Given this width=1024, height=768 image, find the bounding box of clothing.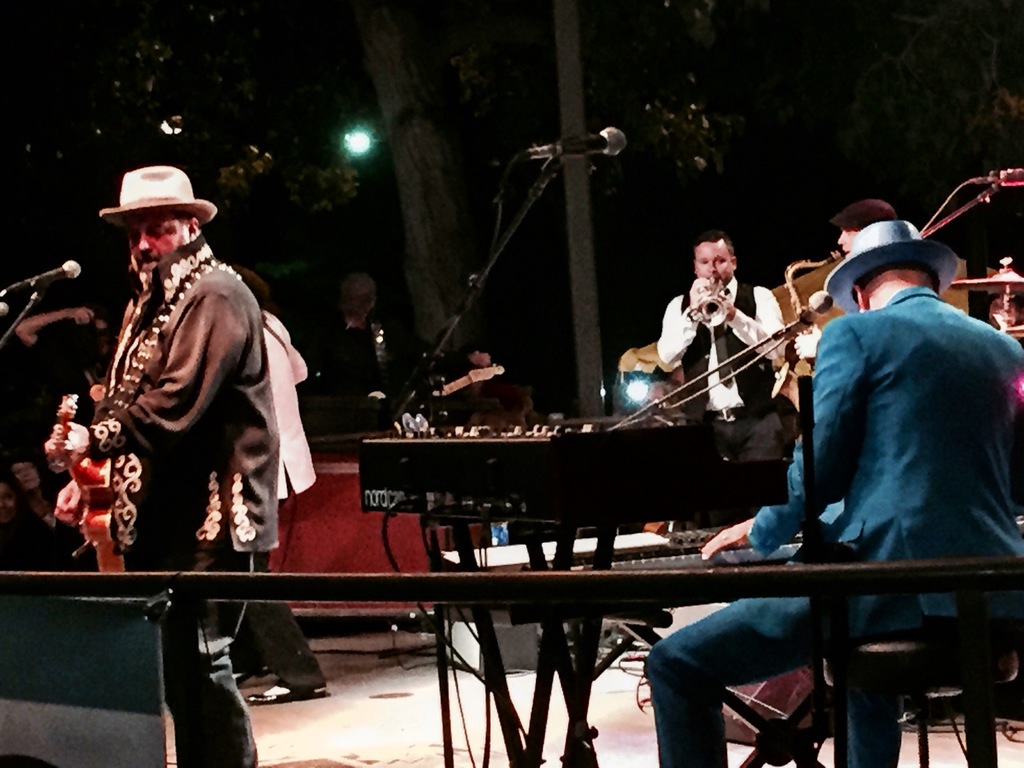
<bbox>223, 308, 329, 689</bbox>.
